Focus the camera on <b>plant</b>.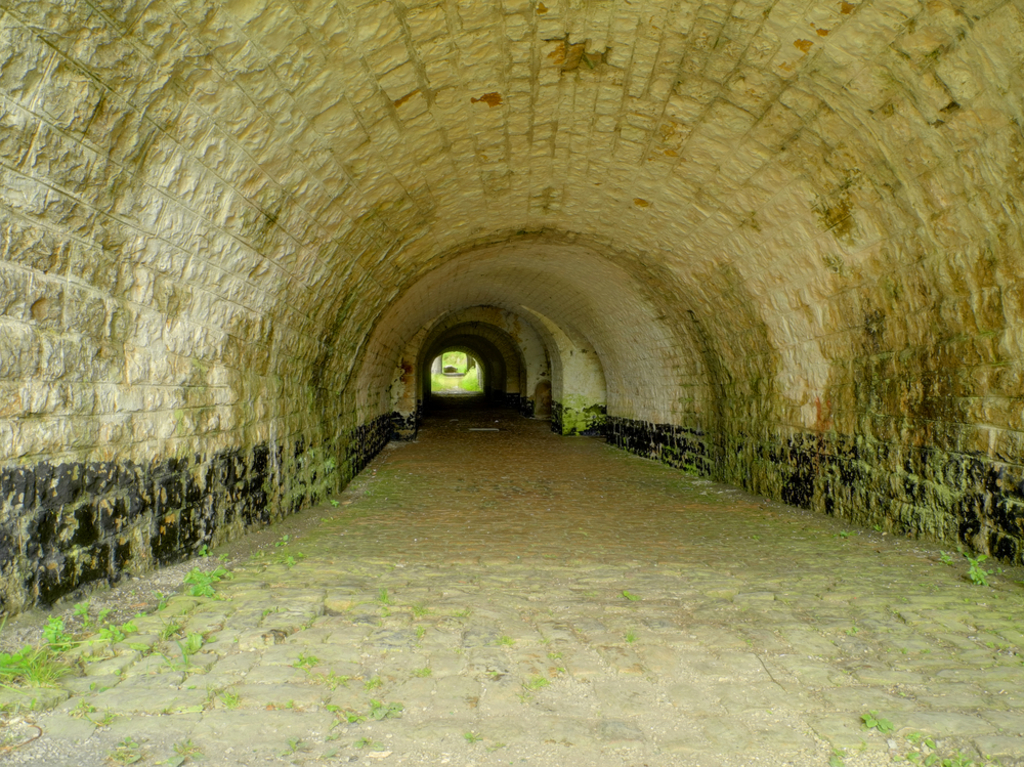
Focus region: Rect(841, 614, 859, 636).
